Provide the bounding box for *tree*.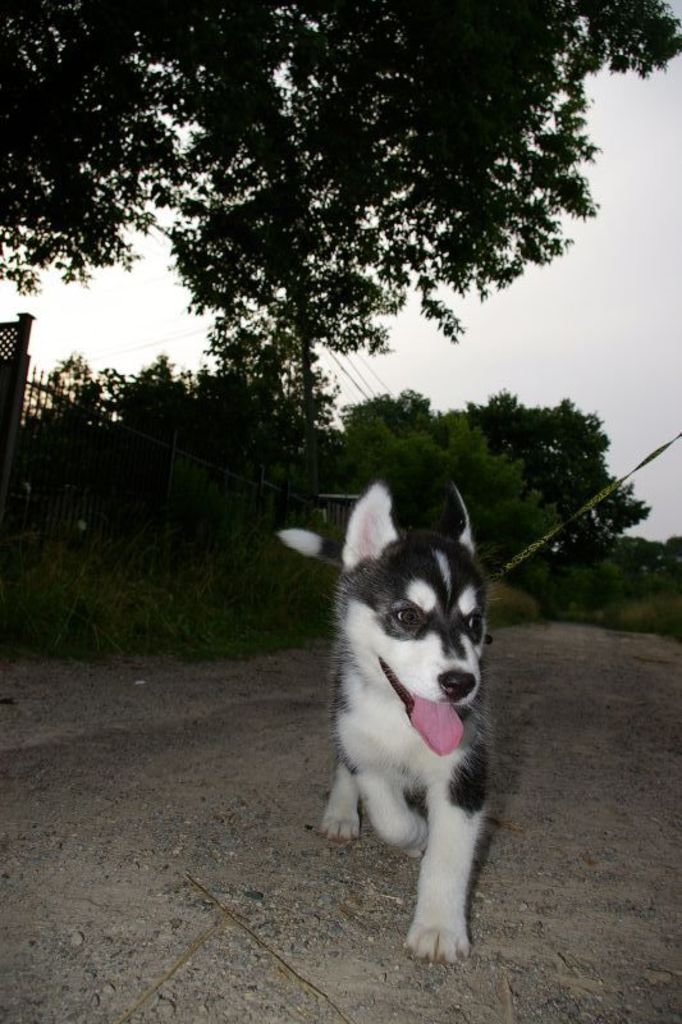
box(32, 317, 345, 590).
